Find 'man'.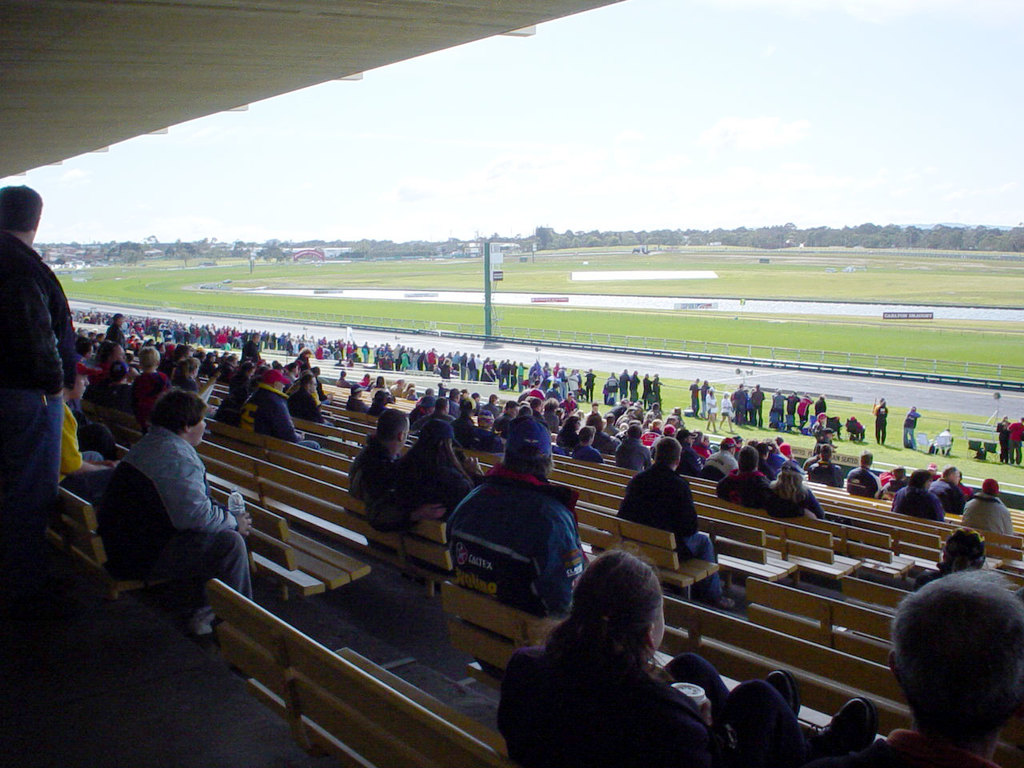
842 446 882 500.
